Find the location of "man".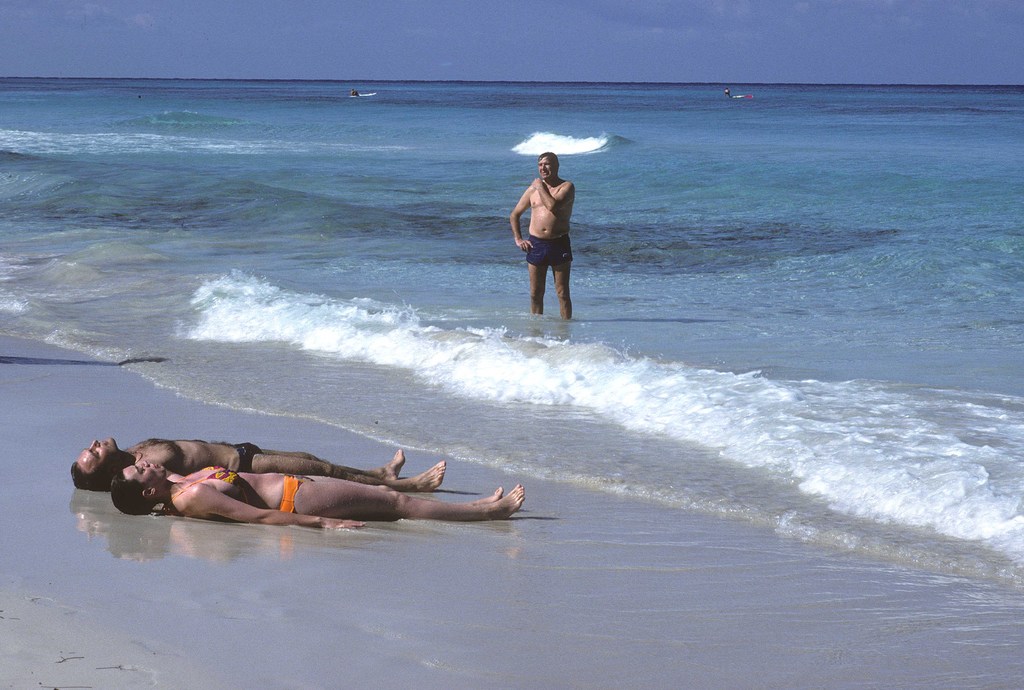
Location: crop(511, 151, 575, 321).
